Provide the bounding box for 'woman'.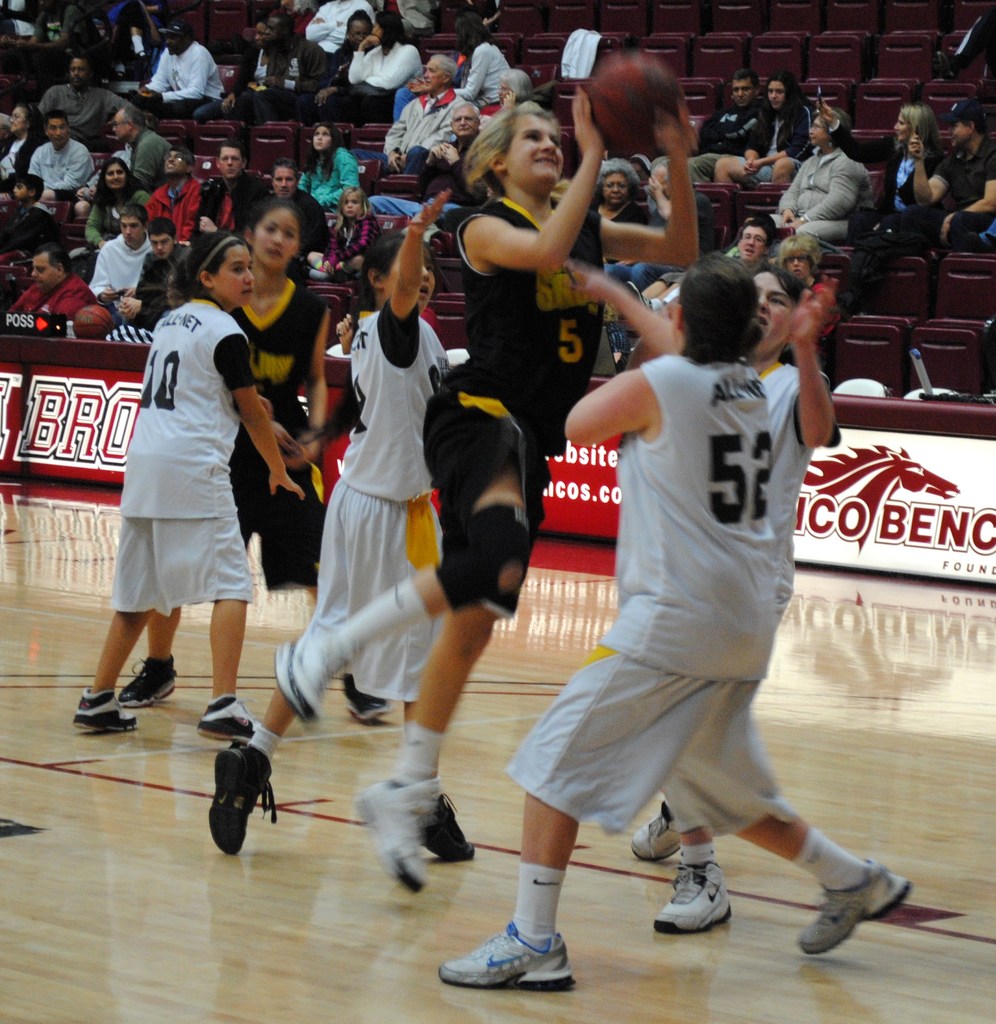
l=592, t=149, r=664, b=225.
